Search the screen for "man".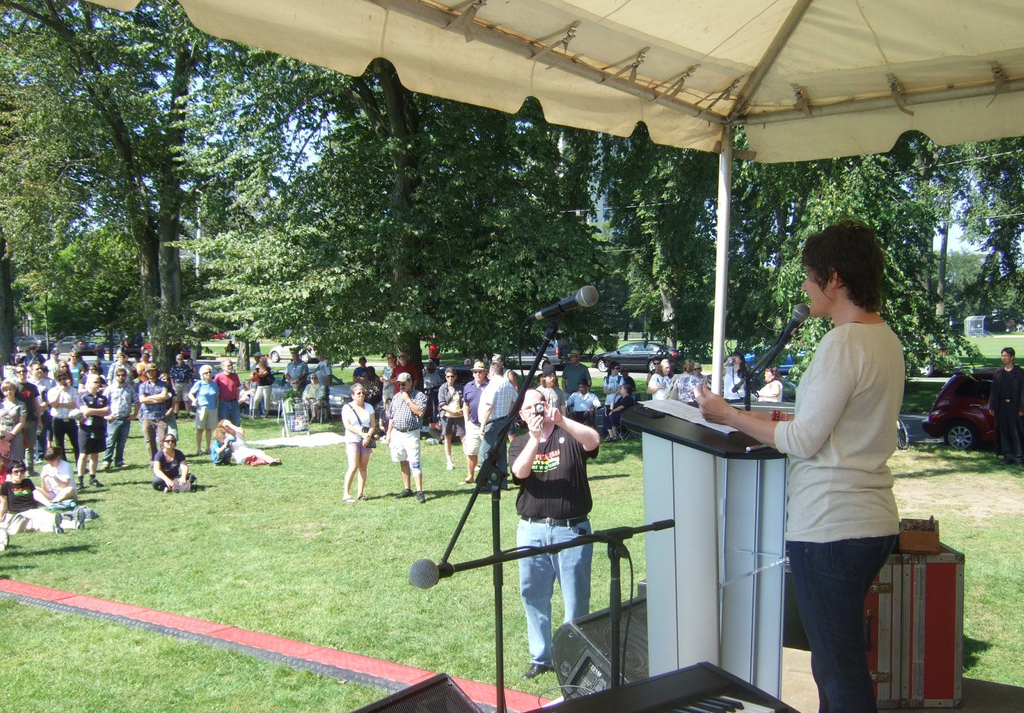
Found at l=252, t=351, r=261, b=368.
